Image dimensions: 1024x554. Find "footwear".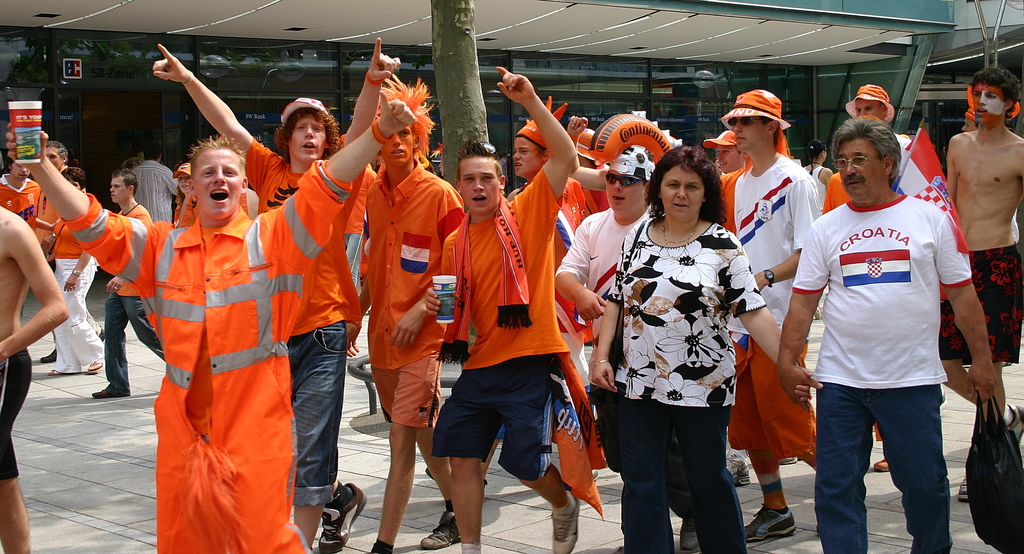
BBox(873, 456, 888, 475).
